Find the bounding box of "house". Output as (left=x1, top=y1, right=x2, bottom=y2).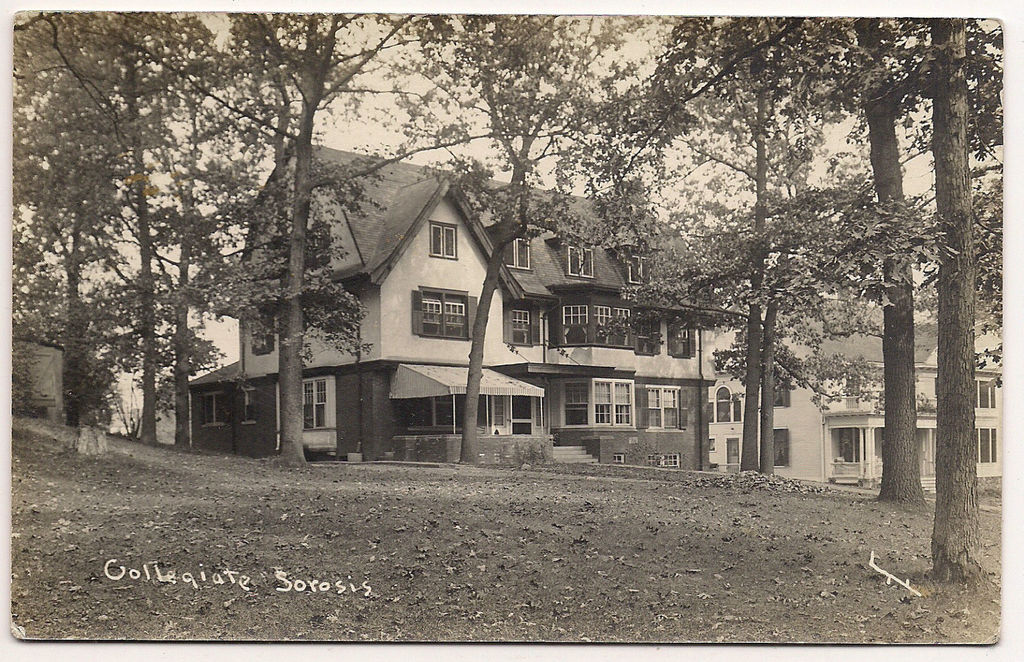
(left=218, top=153, right=737, bottom=474).
